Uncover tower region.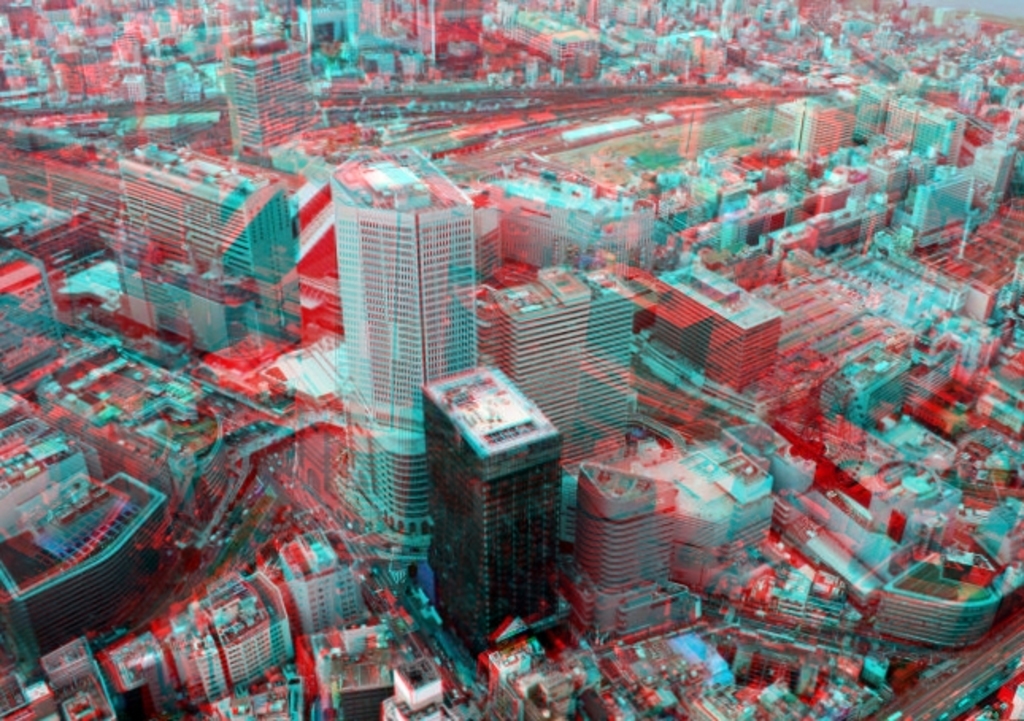
Uncovered: <bbox>311, 127, 506, 502</bbox>.
